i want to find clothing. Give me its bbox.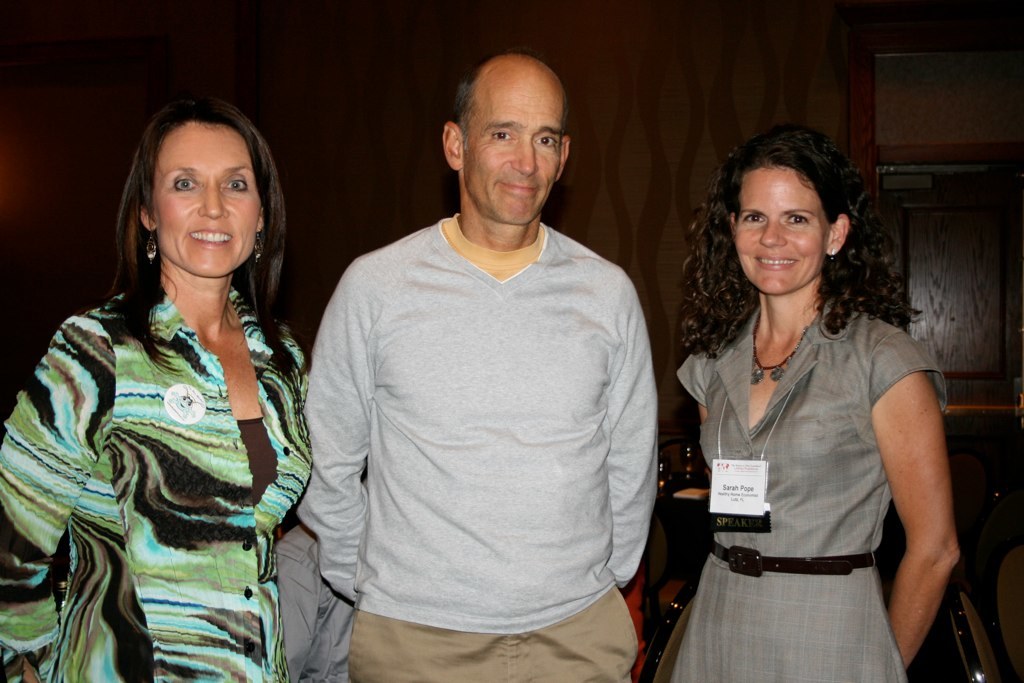
[277, 521, 354, 682].
